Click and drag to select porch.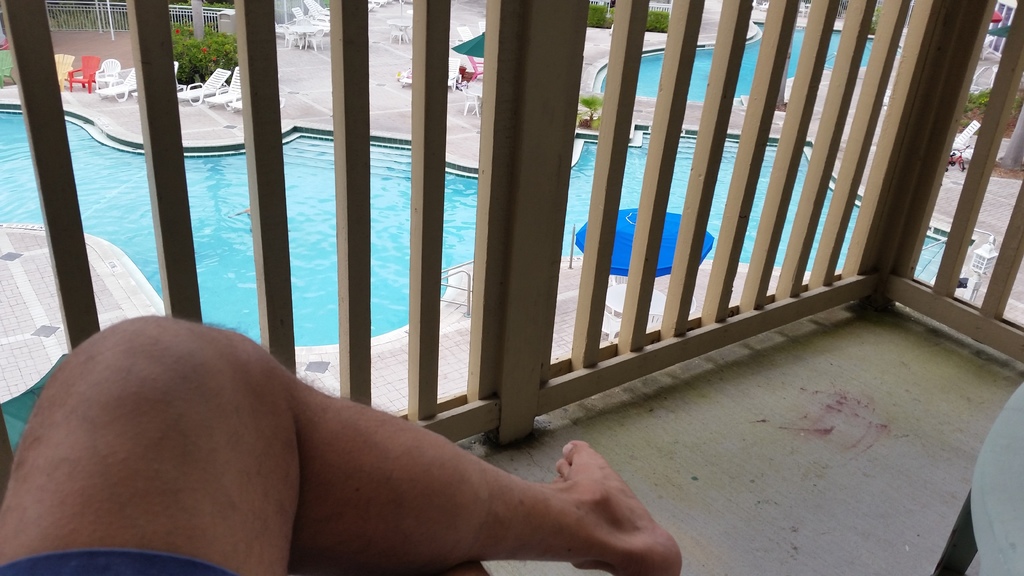
Selection: l=0, t=0, r=1023, b=575.
